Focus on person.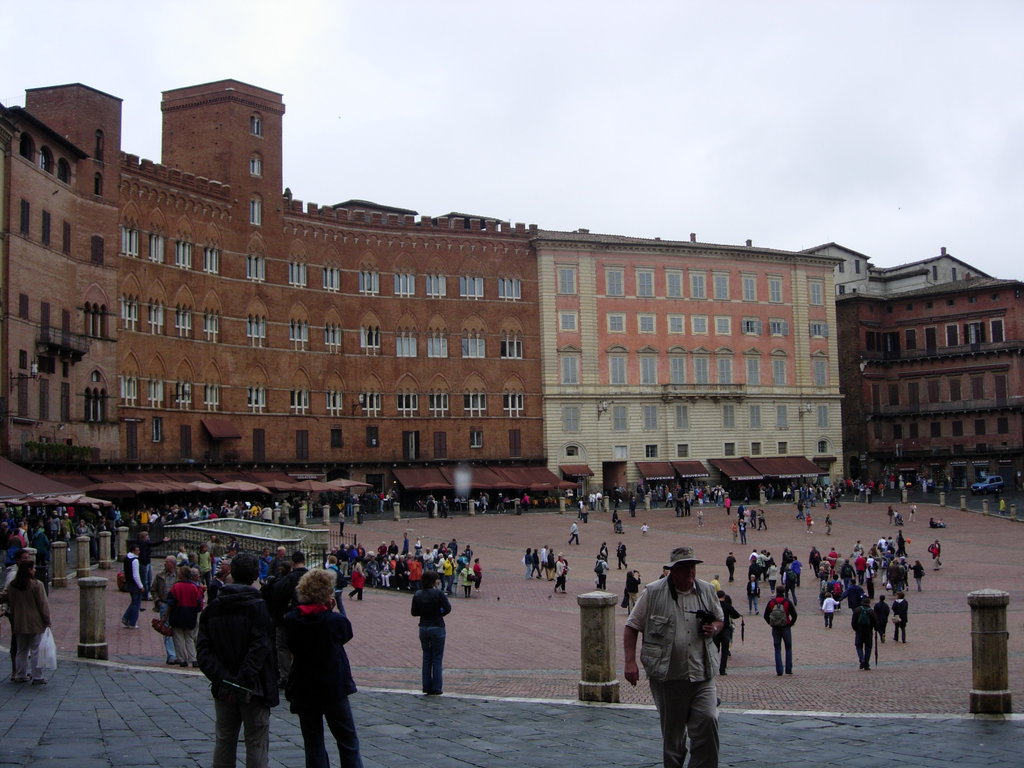
Focused at (x1=568, y1=520, x2=579, y2=545).
